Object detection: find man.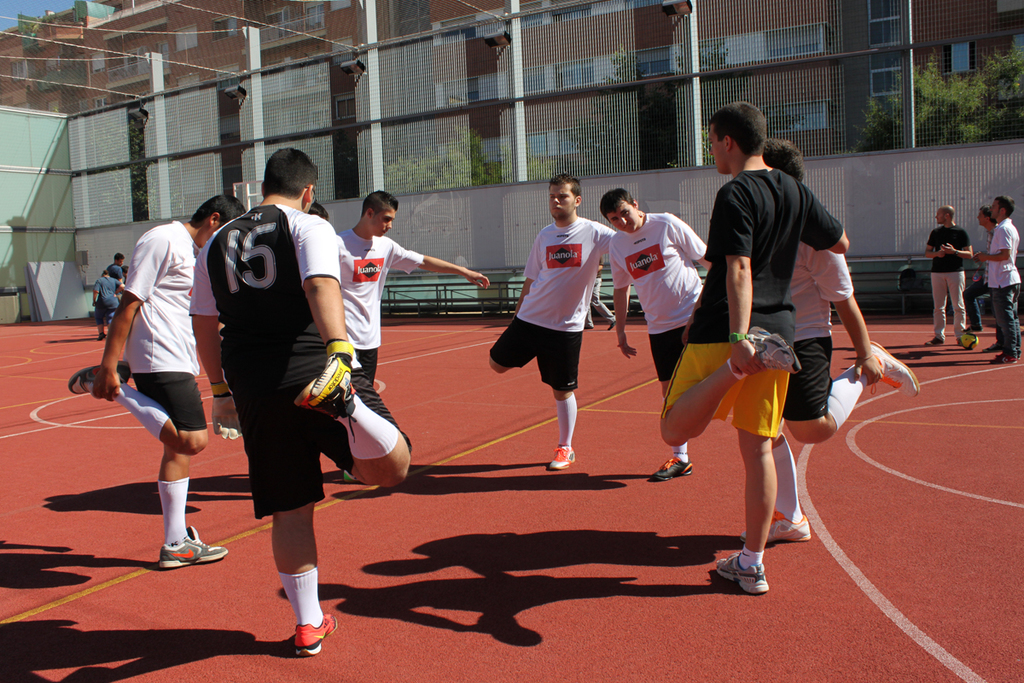
left=658, top=96, right=848, bottom=595.
